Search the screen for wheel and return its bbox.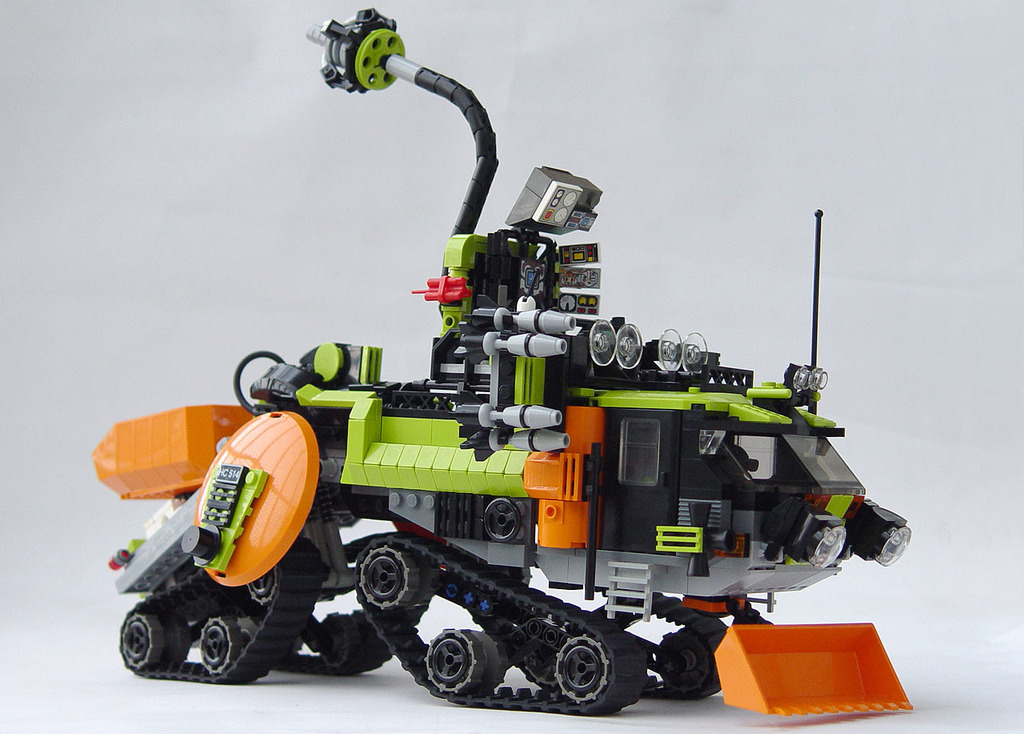
Found: <region>246, 566, 278, 608</region>.
